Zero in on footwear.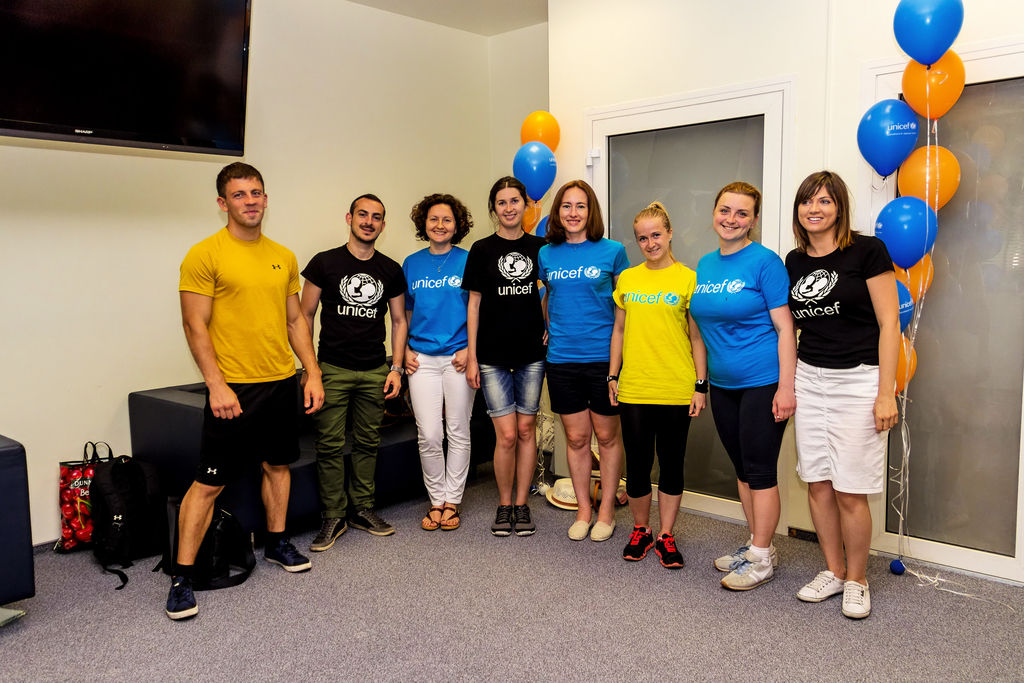
Zeroed in: pyautogui.locateOnScreen(721, 555, 769, 586).
